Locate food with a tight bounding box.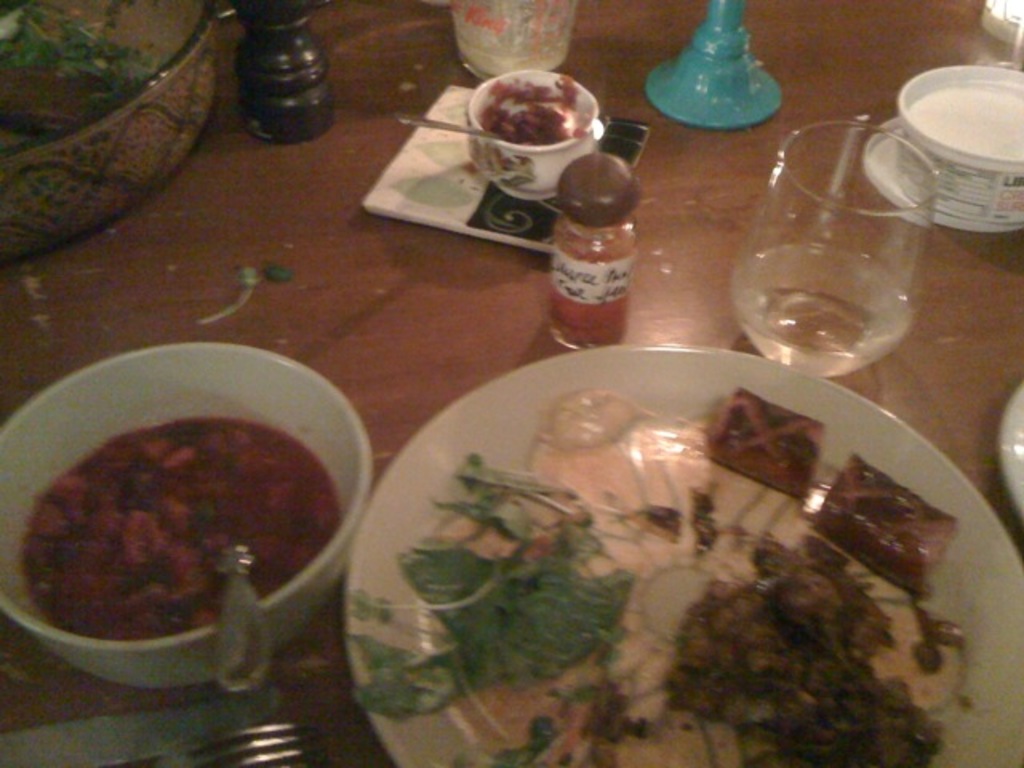
box(659, 531, 936, 766).
